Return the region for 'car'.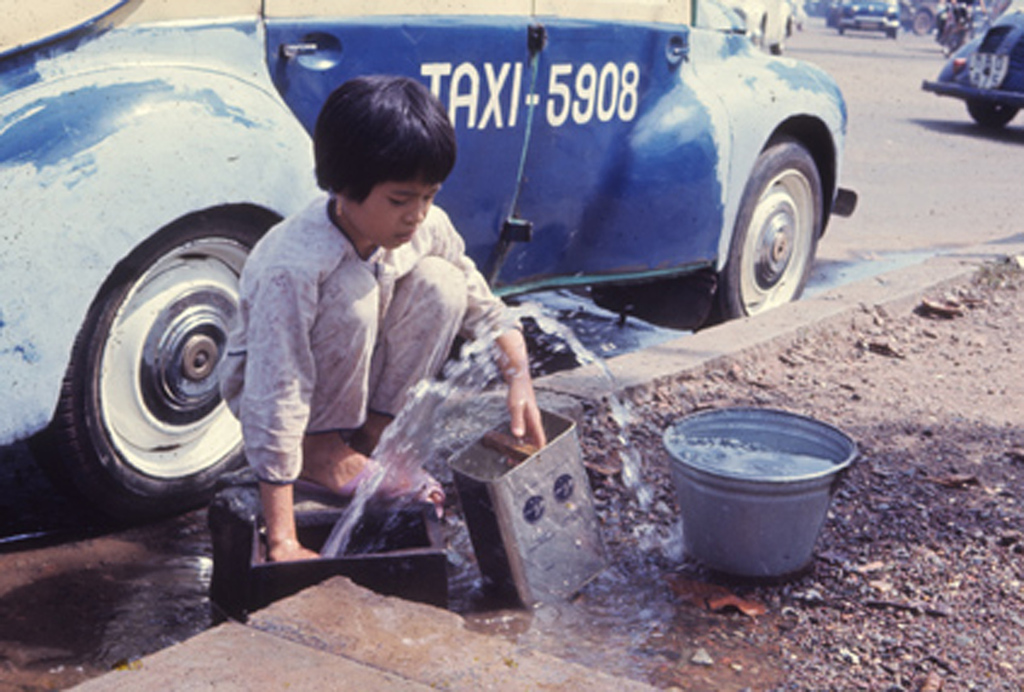
Rect(834, 0, 900, 39).
